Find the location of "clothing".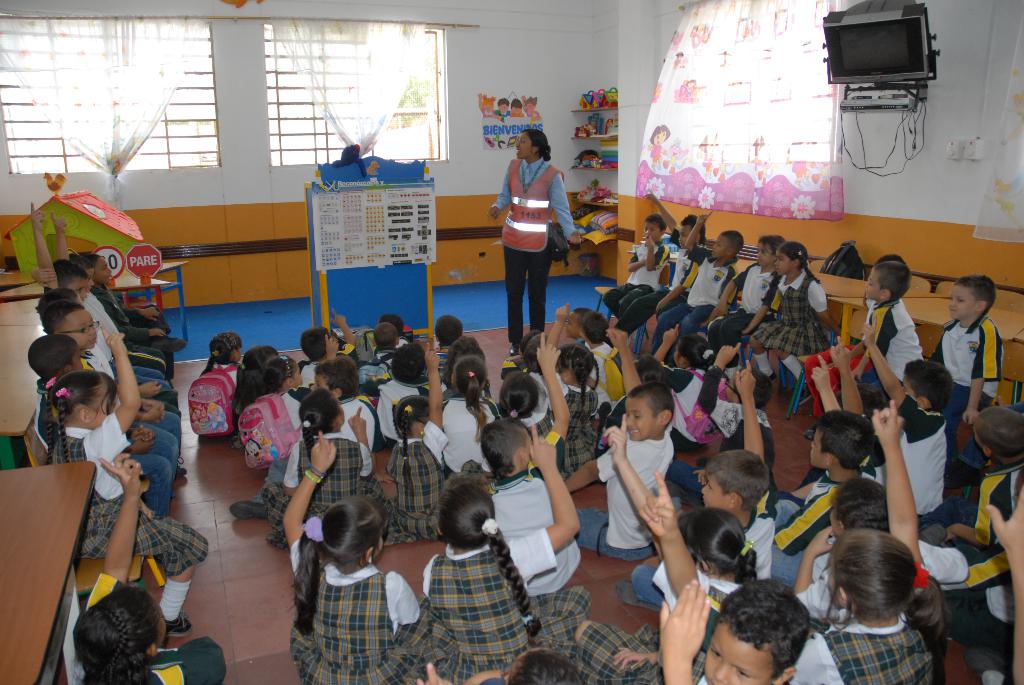
Location: x1=279, y1=536, x2=407, y2=677.
